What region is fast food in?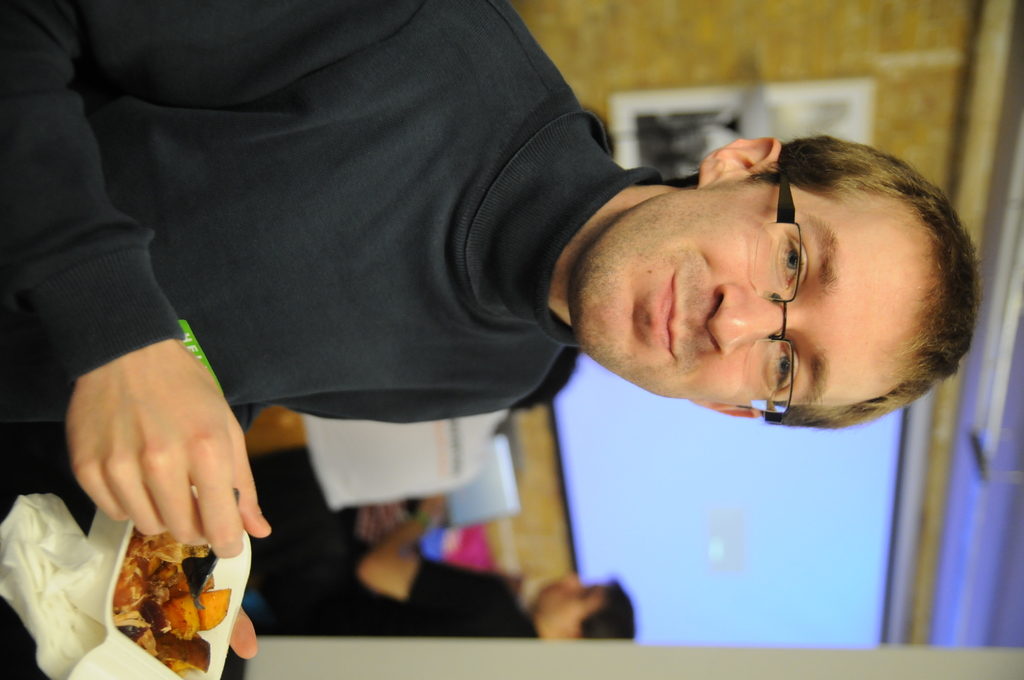
left=85, top=528, right=243, bottom=660.
